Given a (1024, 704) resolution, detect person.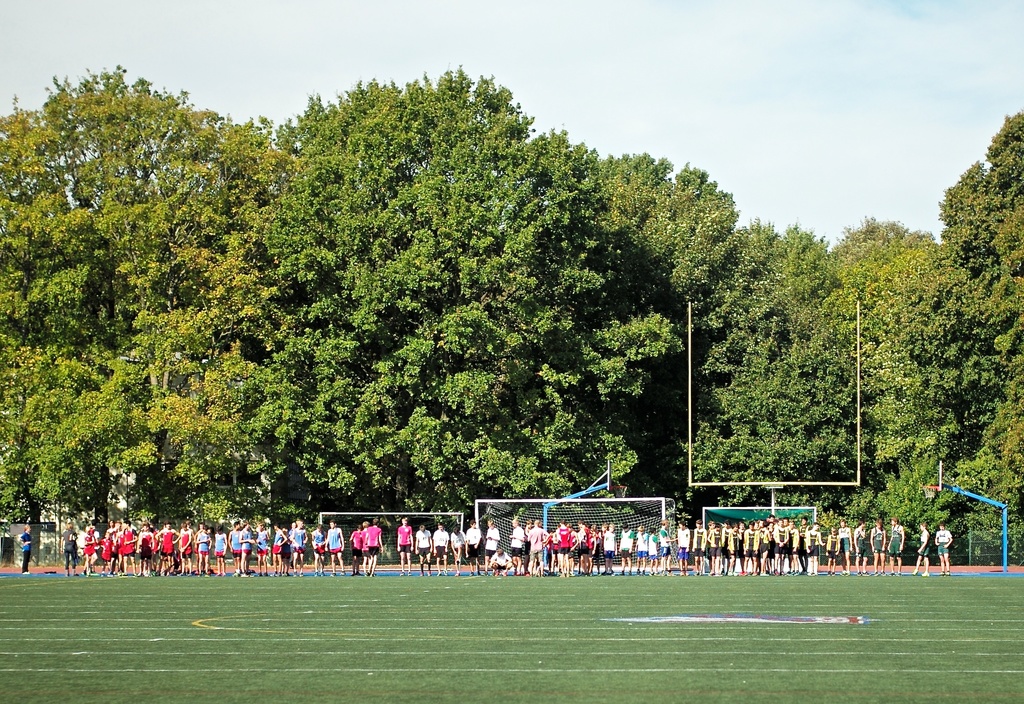
(x1=433, y1=523, x2=449, y2=573).
